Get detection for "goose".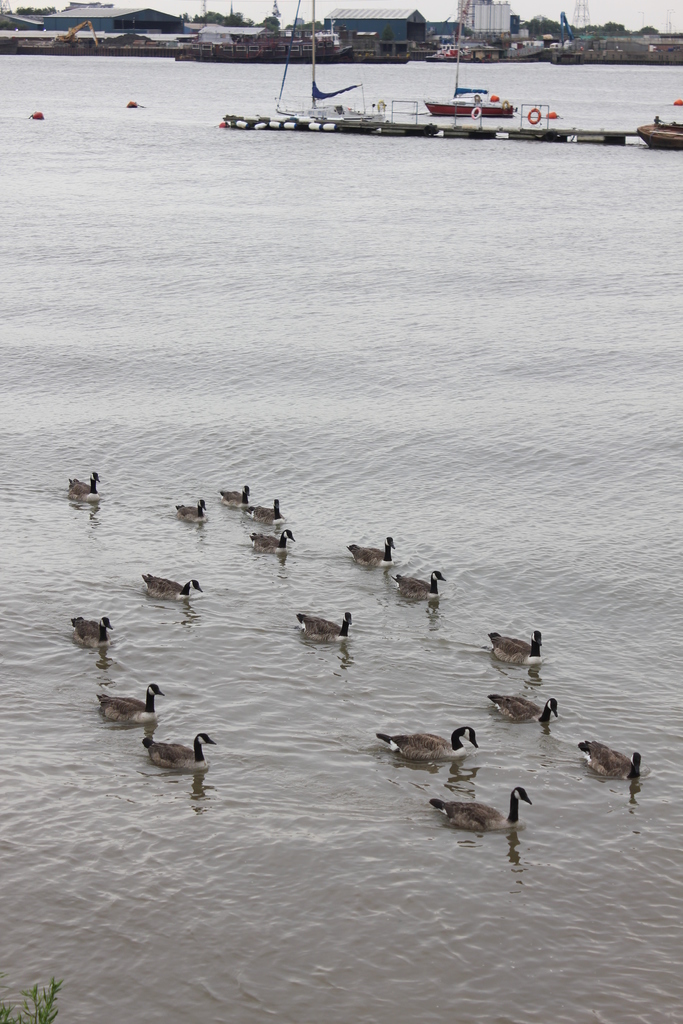
Detection: <box>252,524,302,554</box>.
